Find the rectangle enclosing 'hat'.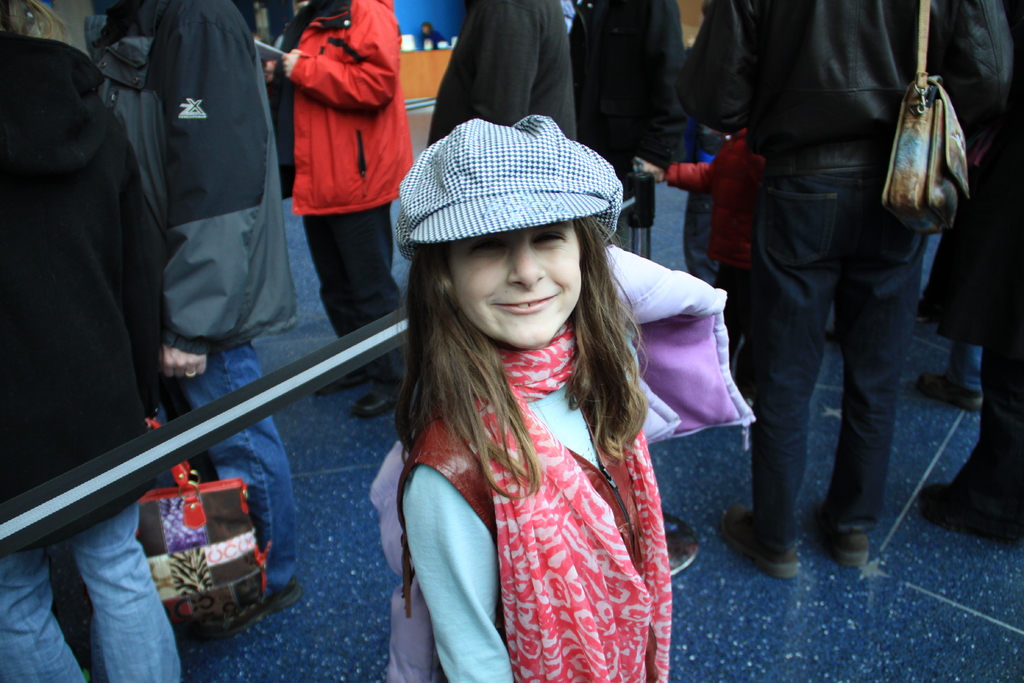
detection(395, 119, 623, 262).
